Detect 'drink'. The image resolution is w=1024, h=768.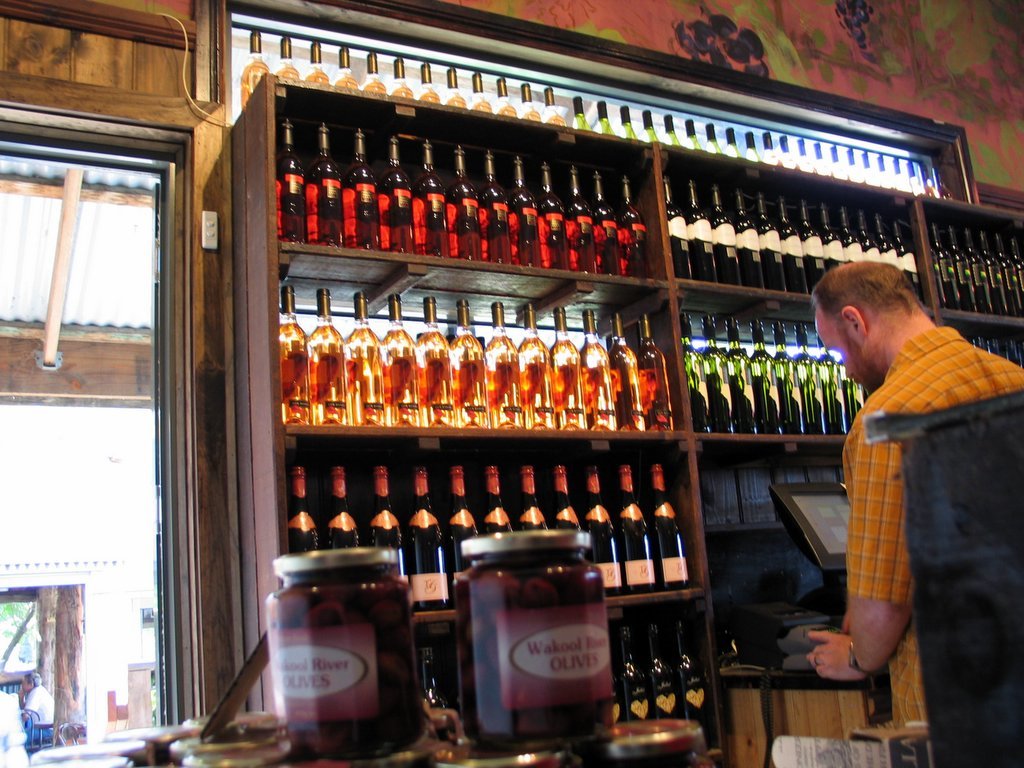
738/192/767/285.
